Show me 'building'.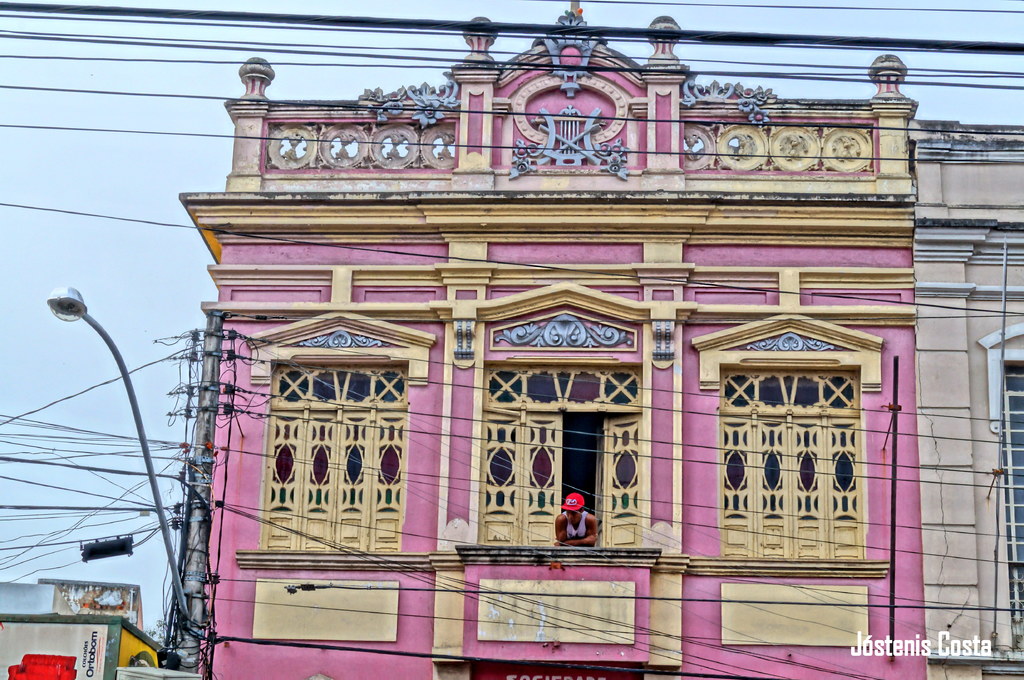
'building' is here: region(0, 580, 79, 612).
